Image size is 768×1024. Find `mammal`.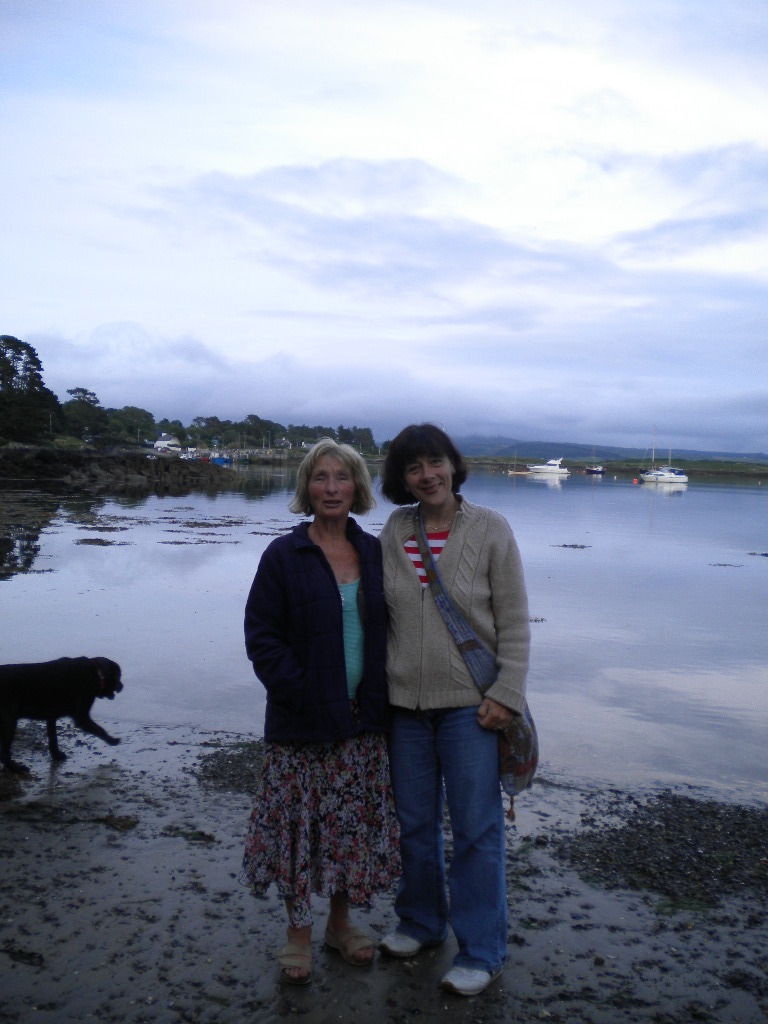
l=377, t=423, r=535, b=994.
